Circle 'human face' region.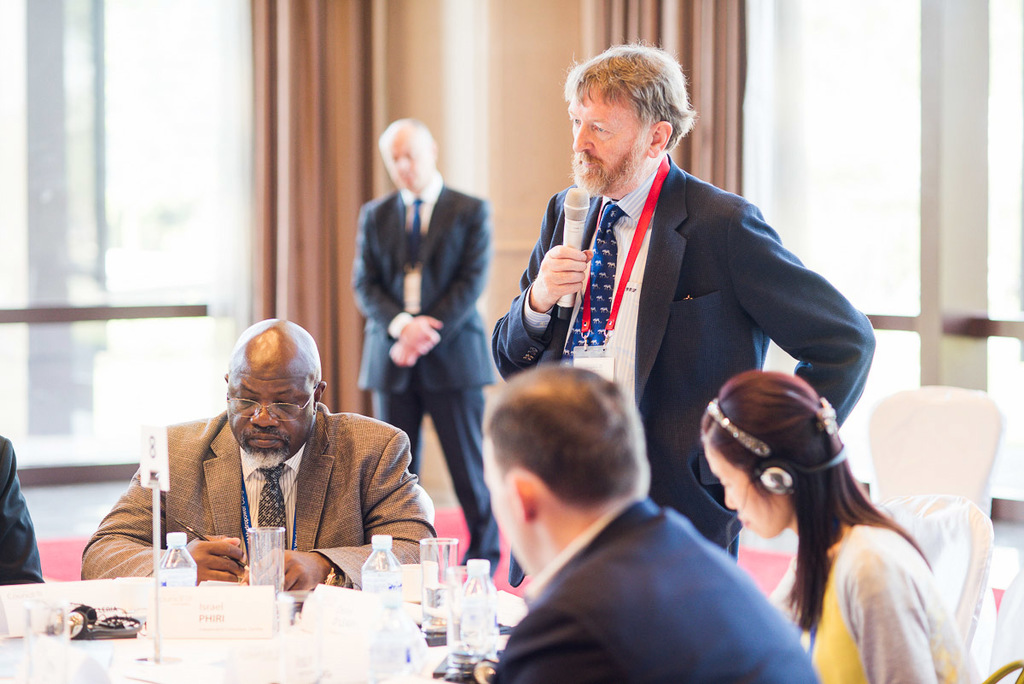
Region: x1=567 y1=84 x2=652 y2=197.
